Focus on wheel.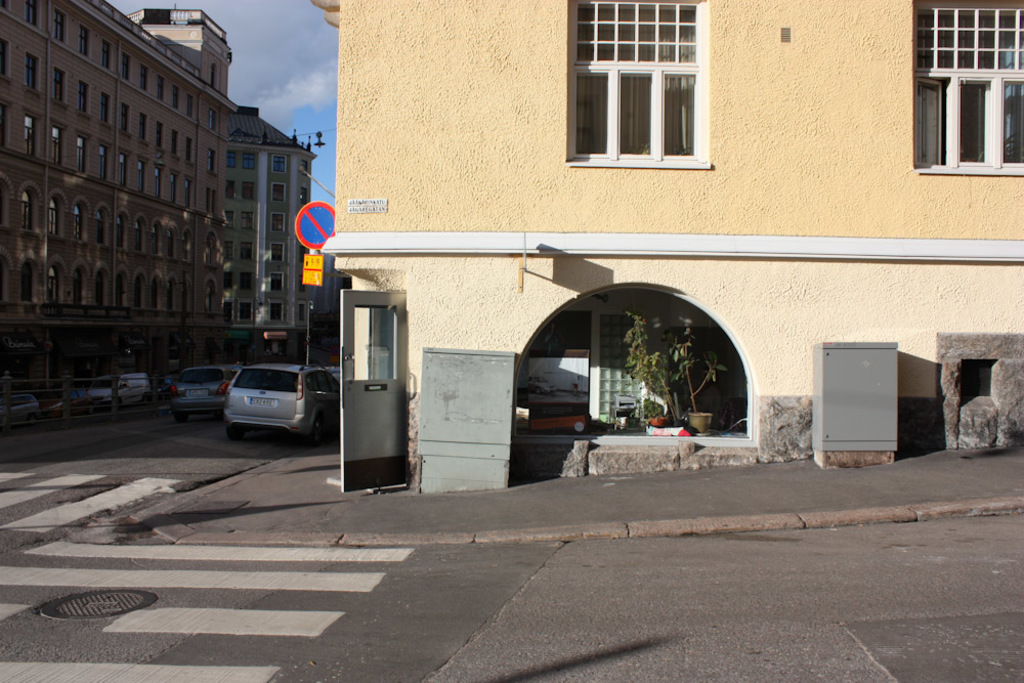
Focused at region(305, 416, 326, 450).
